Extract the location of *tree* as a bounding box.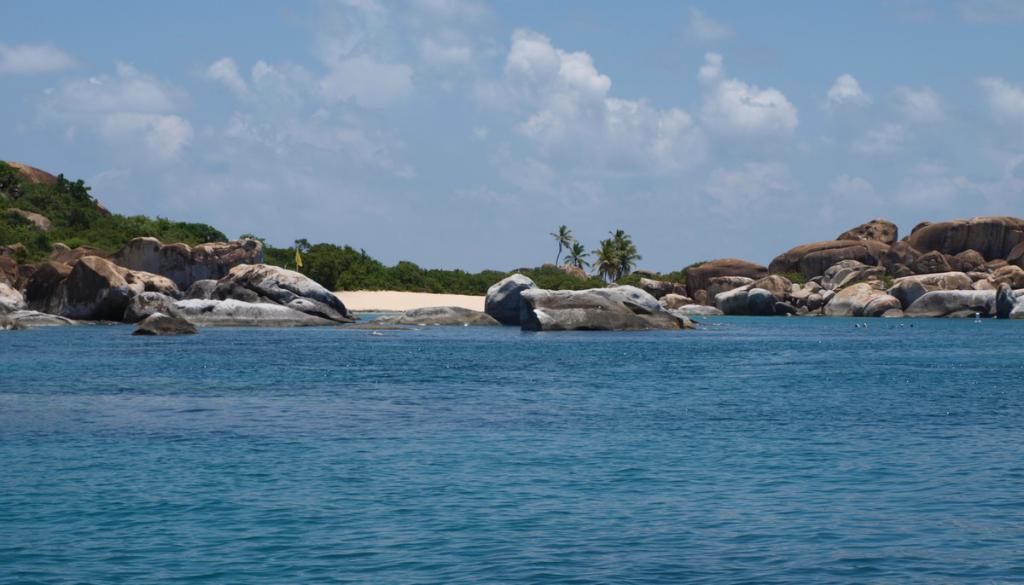
BBox(552, 223, 572, 267).
